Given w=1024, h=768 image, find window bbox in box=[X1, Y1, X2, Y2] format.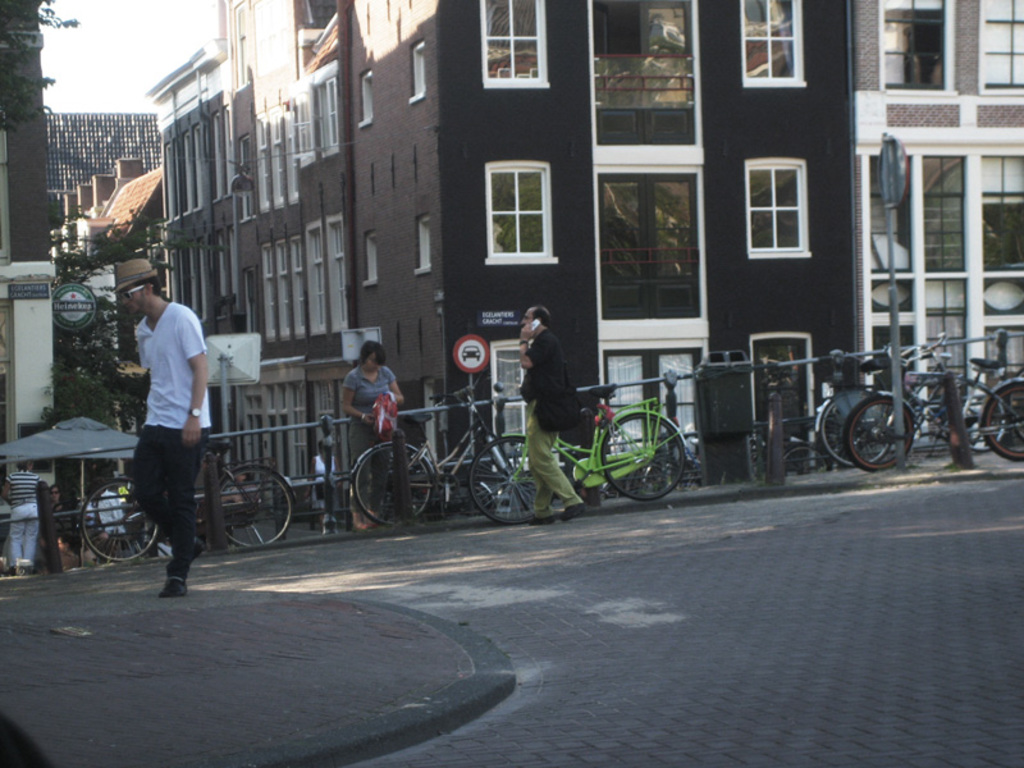
box=[745, 163, 813, 257].
